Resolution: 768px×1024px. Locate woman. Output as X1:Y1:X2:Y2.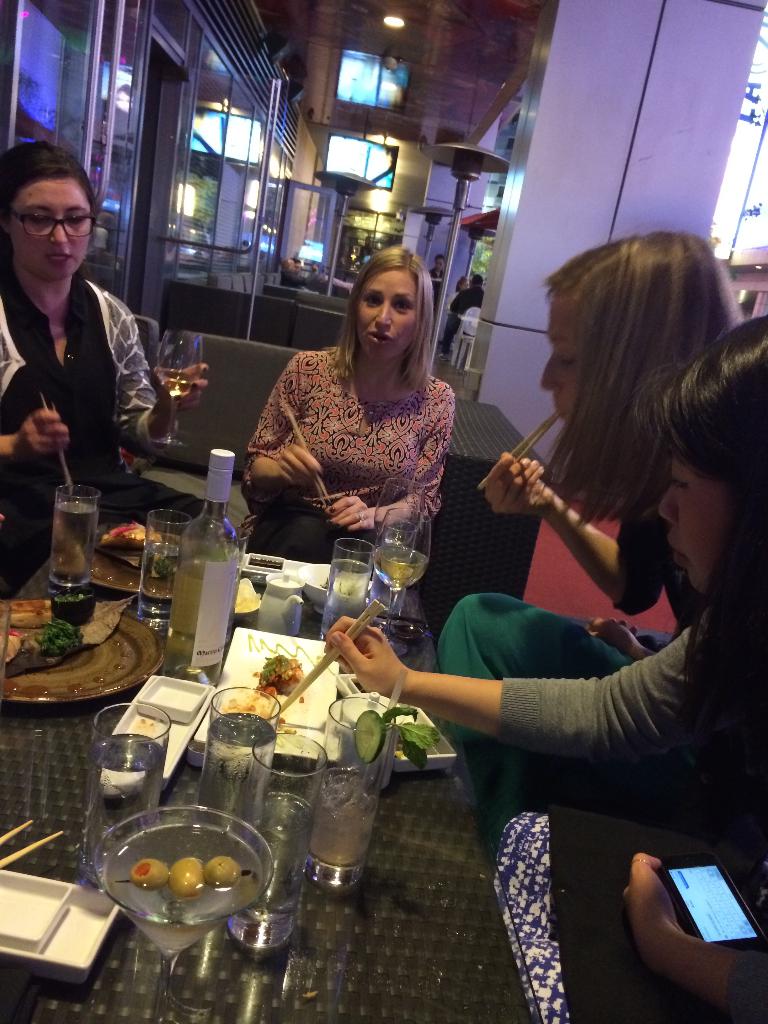
0:135:210:592.
